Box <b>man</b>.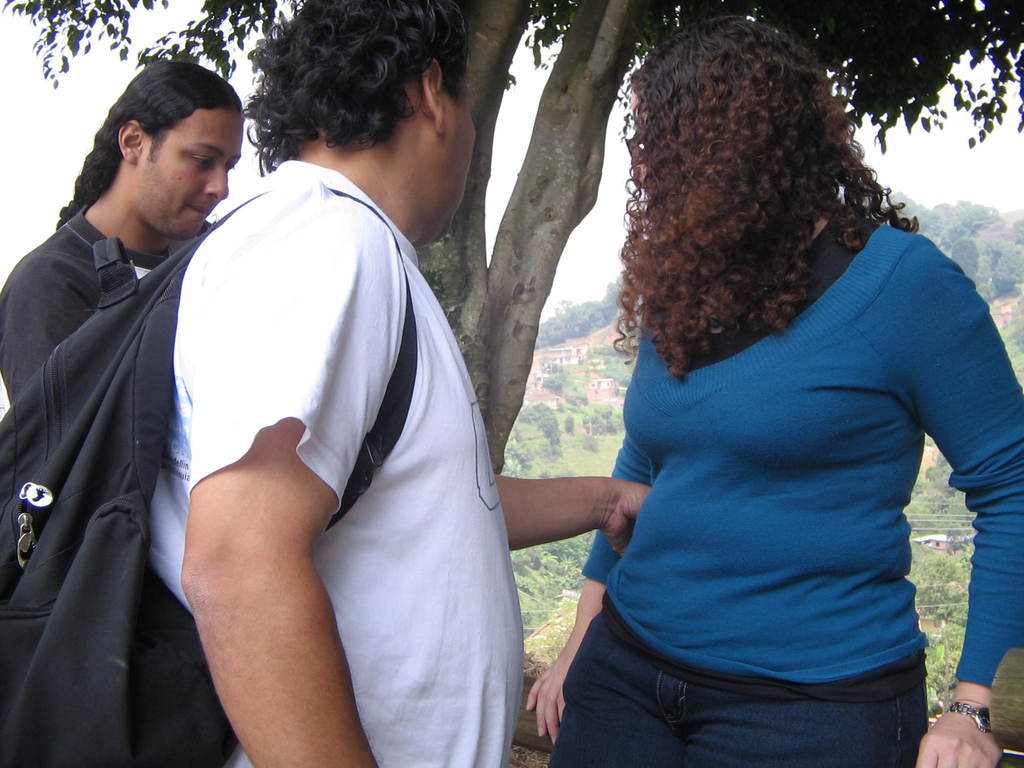
(506,12,1023,767).
